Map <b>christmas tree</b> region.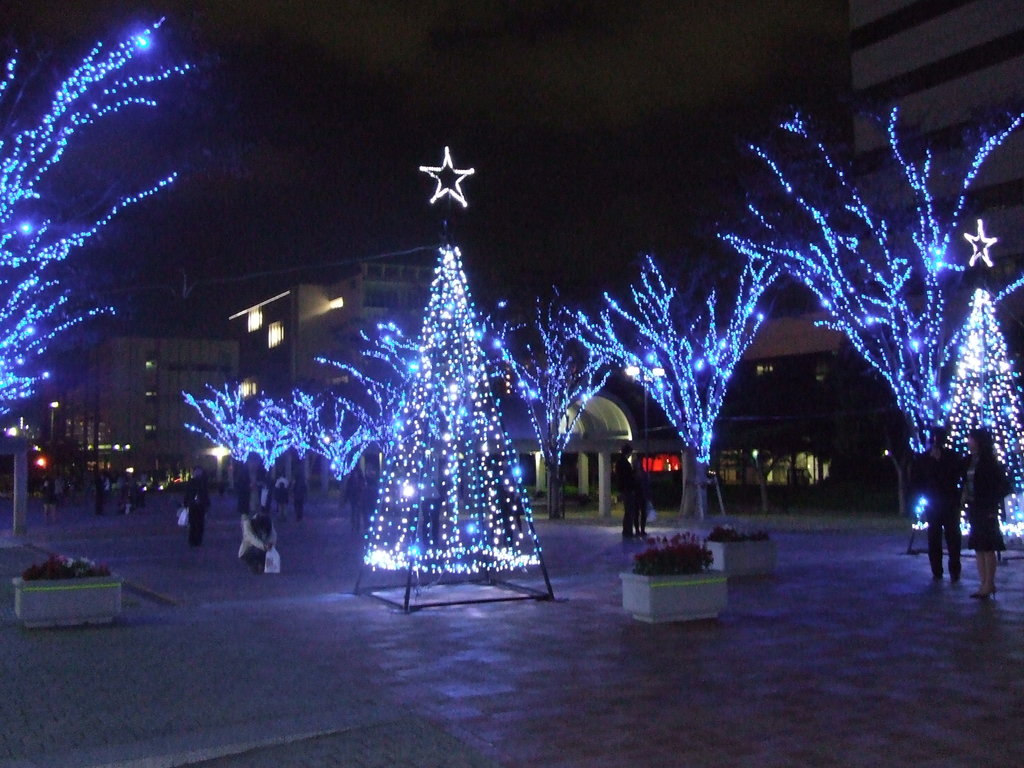
Mapped to x1=355, y1=135, x2=549, y2=580.
